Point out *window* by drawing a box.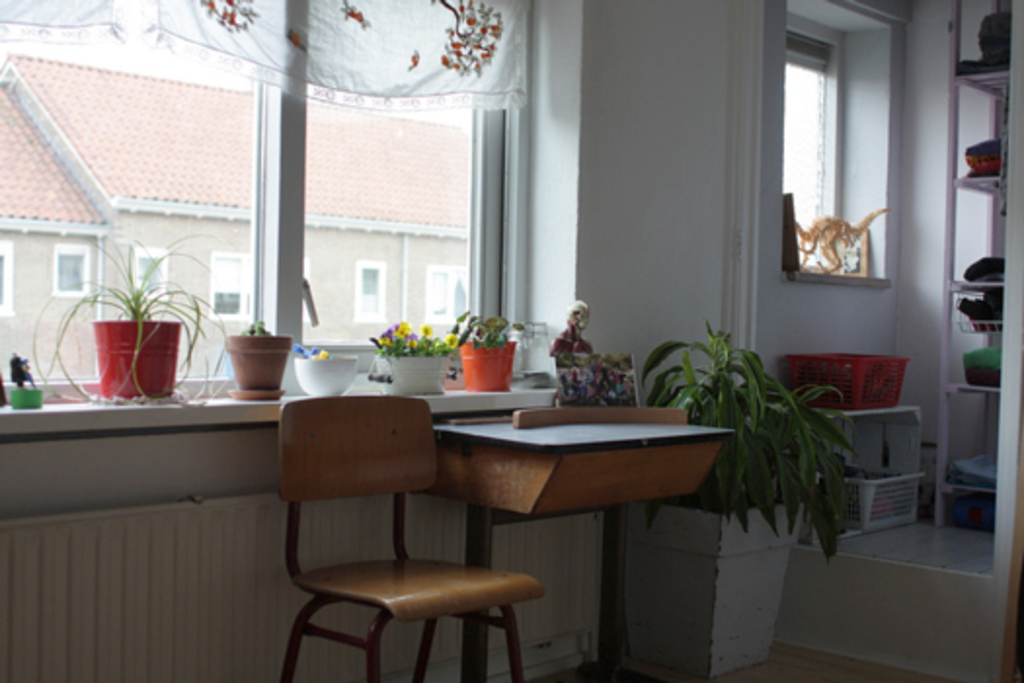
<bbox>133, 248, 170, 306</bbox>.
